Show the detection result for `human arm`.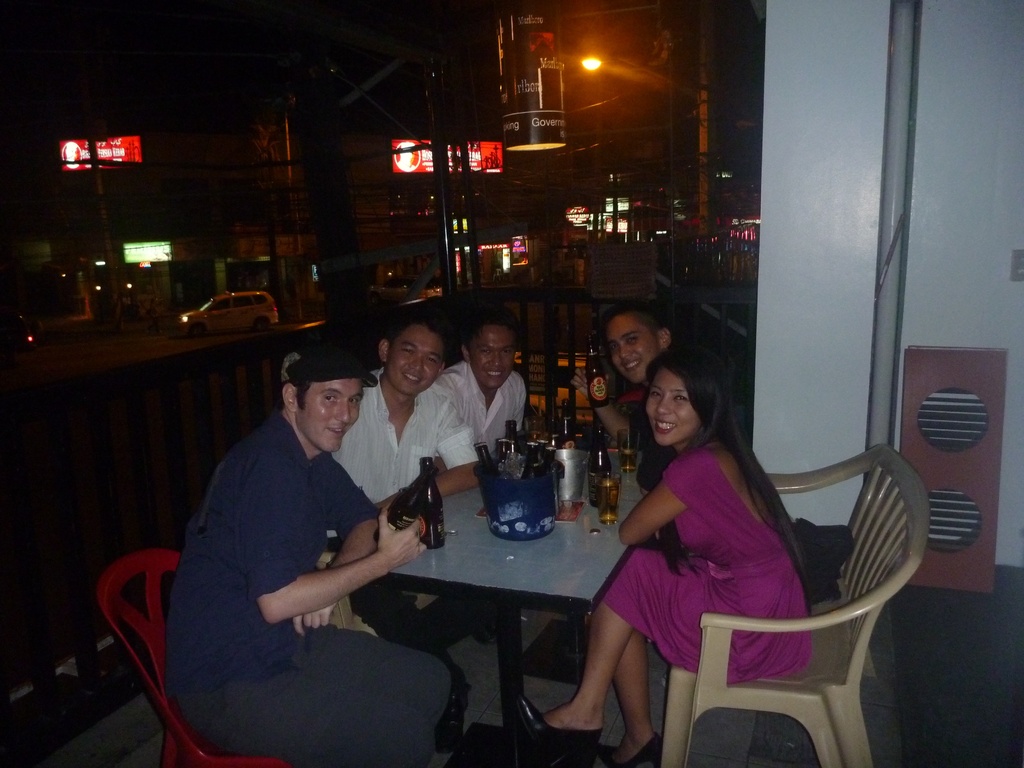
(287,455,381,636).
